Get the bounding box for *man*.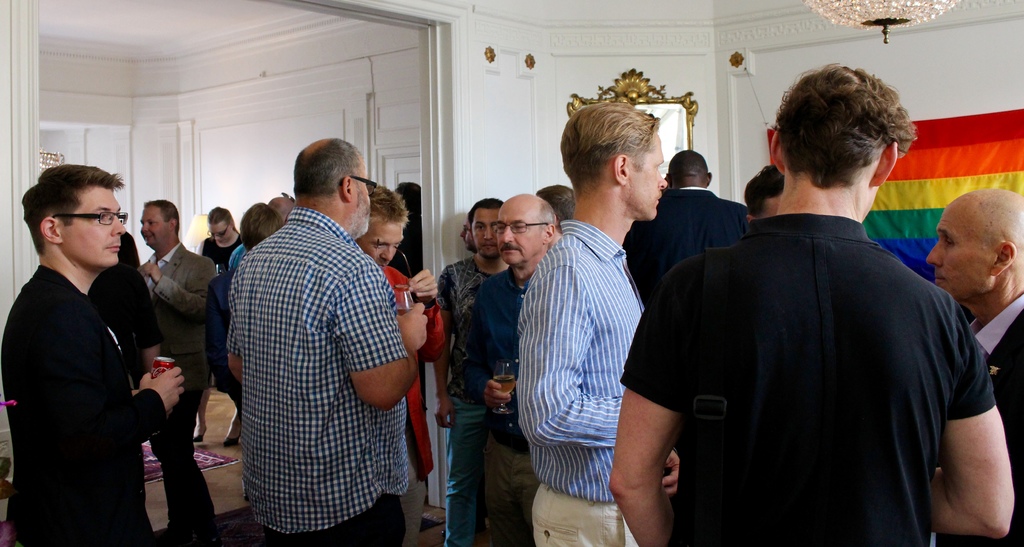
bbox=[465, 181, 541, 546].
